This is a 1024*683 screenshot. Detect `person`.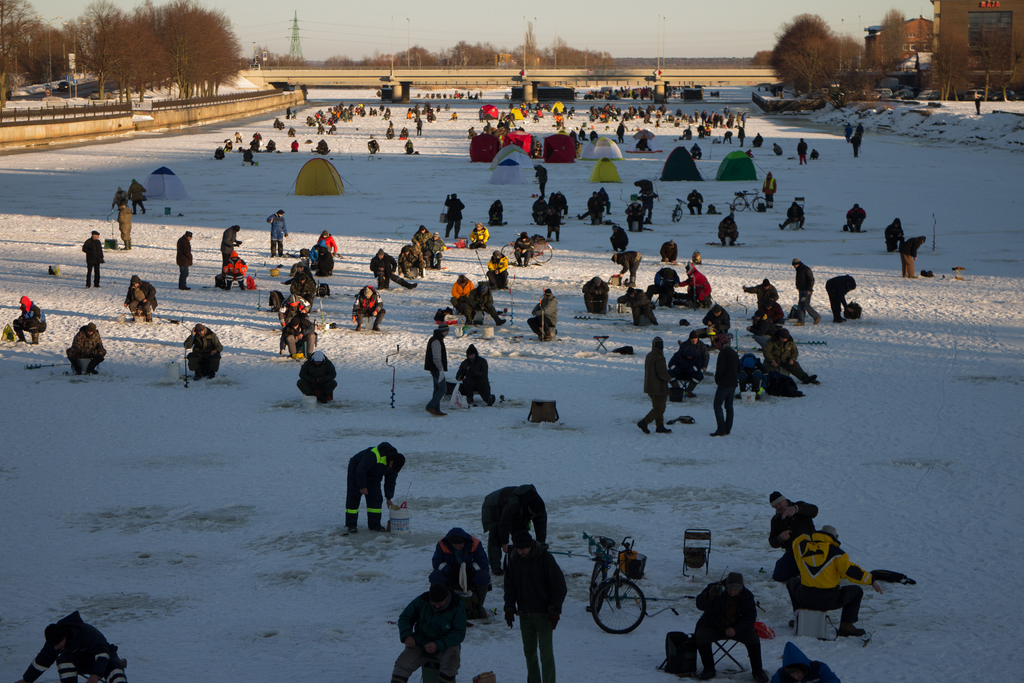
(899, 235, 927, 279).
